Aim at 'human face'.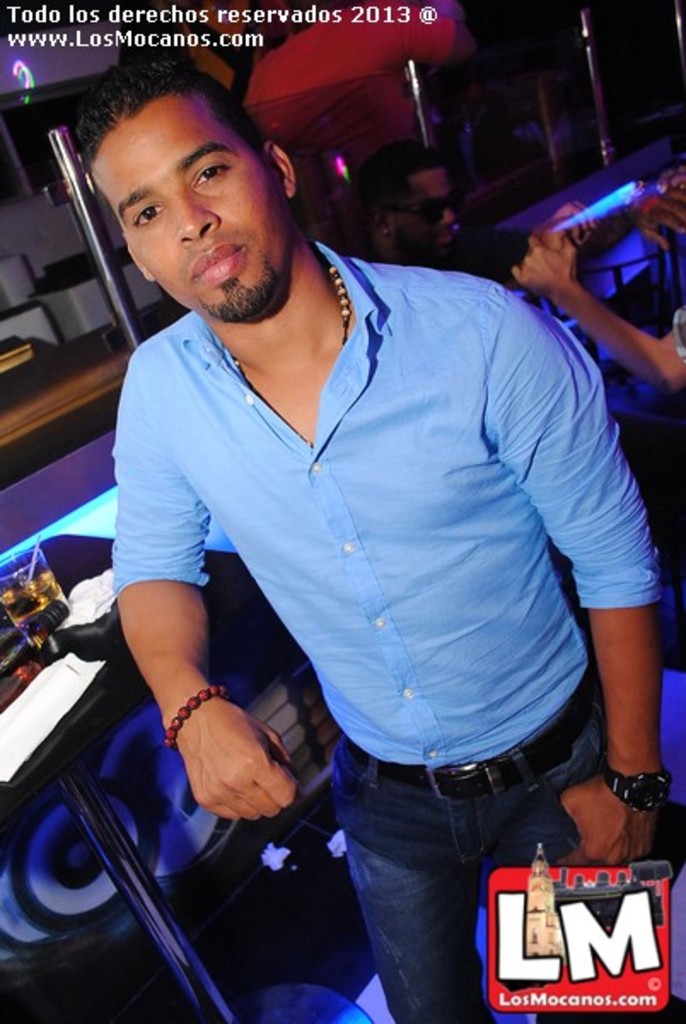
Aimed at (89, 104, 278, 317).
